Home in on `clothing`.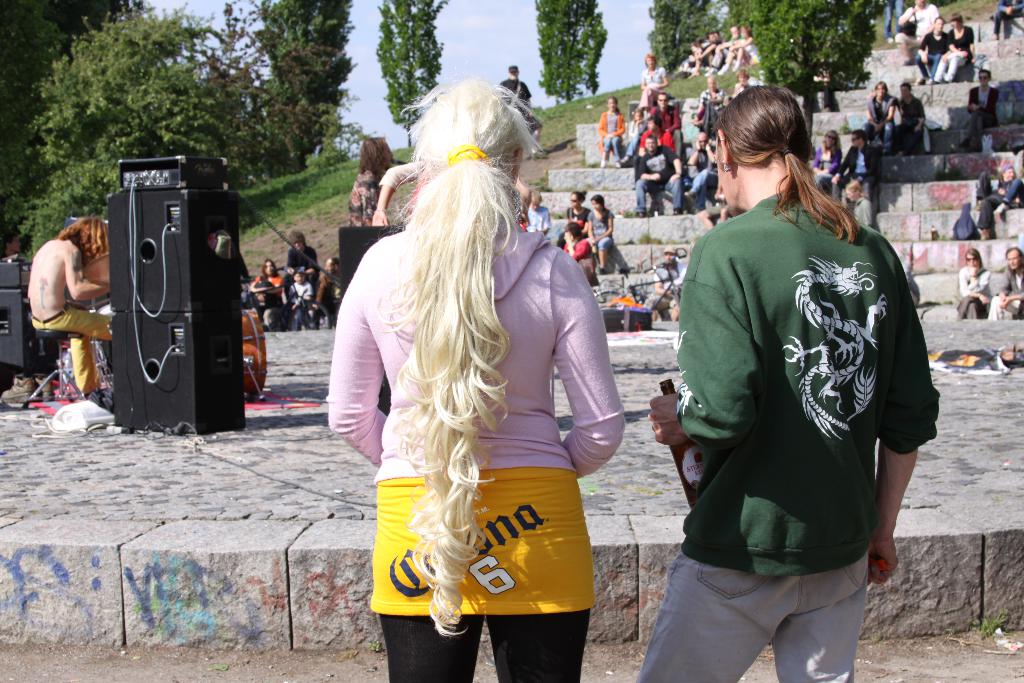
Homed in at detection(289, 243, 320, 292).
